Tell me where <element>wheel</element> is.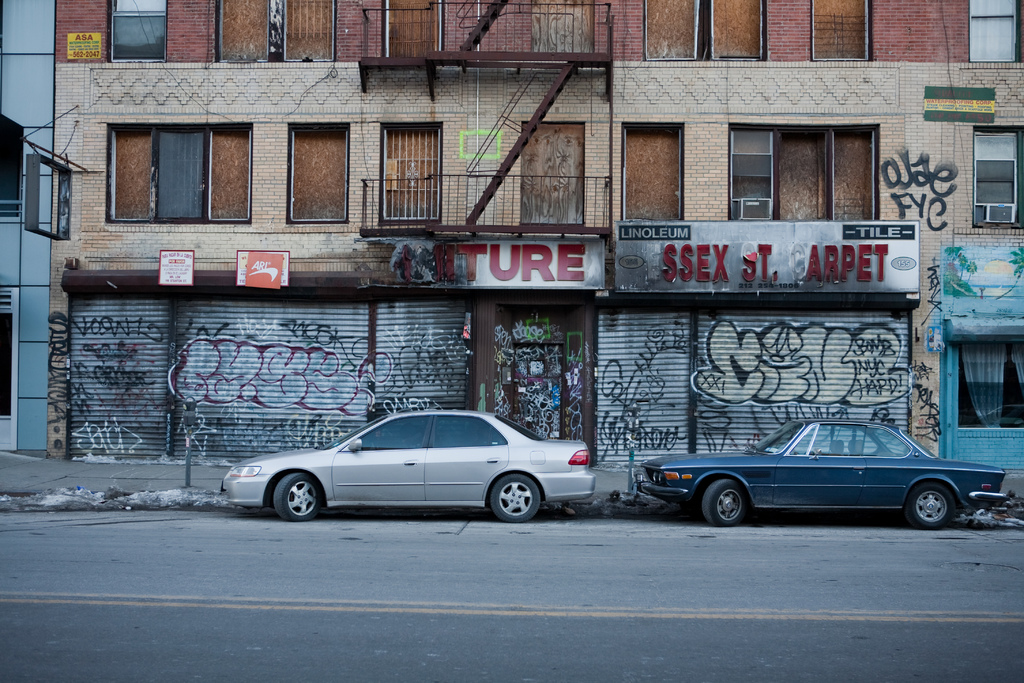
<element>wheel</element> is at rect(706, 478, 748, 524).
